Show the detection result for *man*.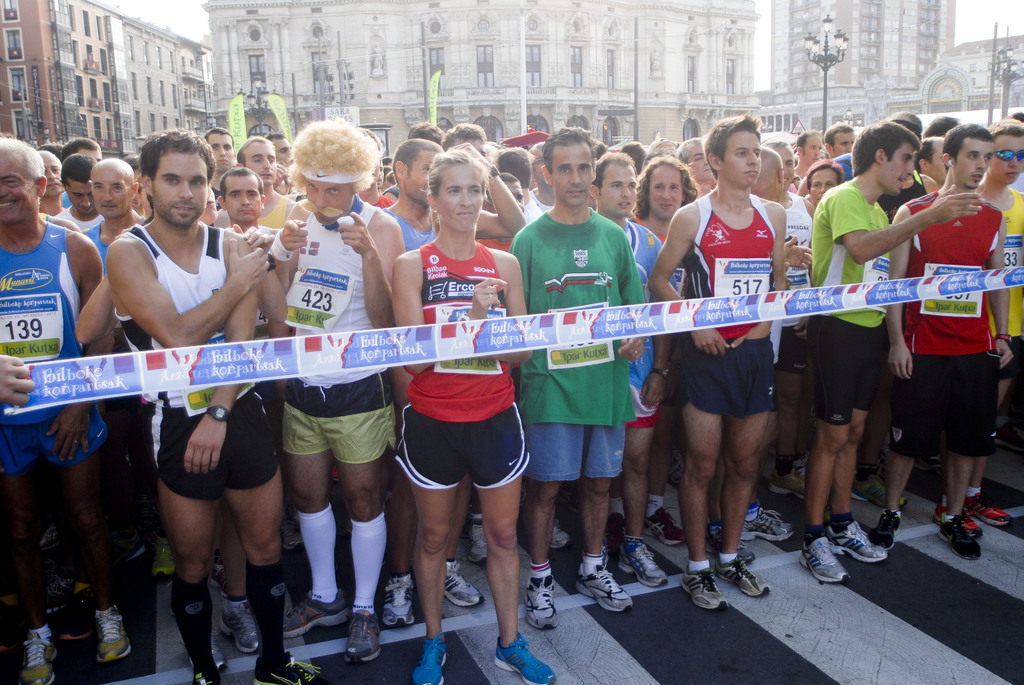
52 154 106 232.
